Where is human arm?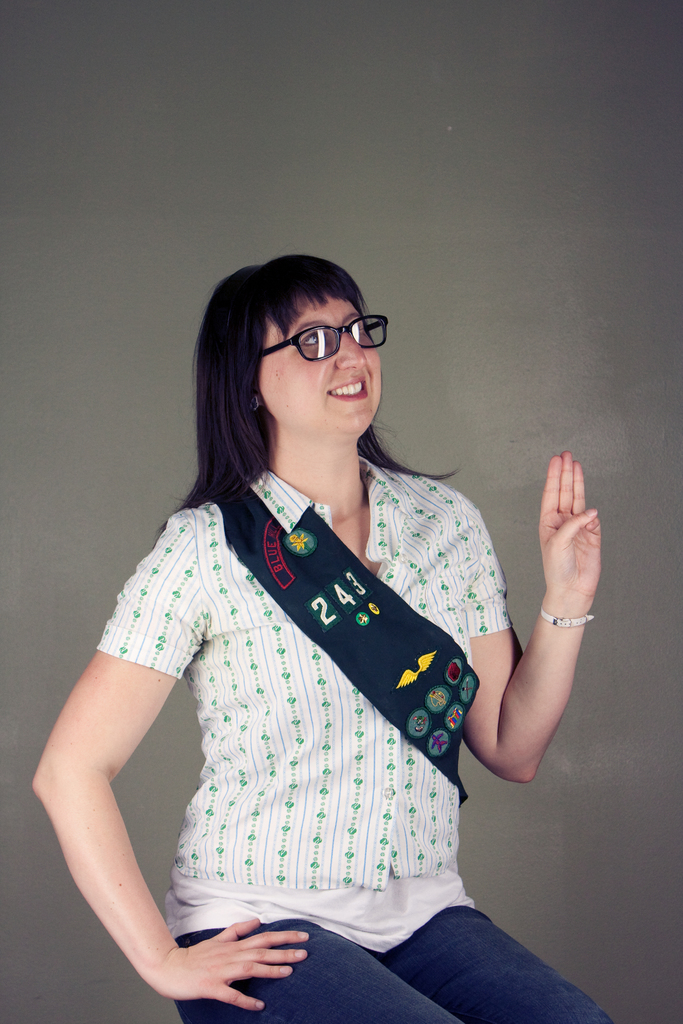
BBox(23, 489, 303, 993).
